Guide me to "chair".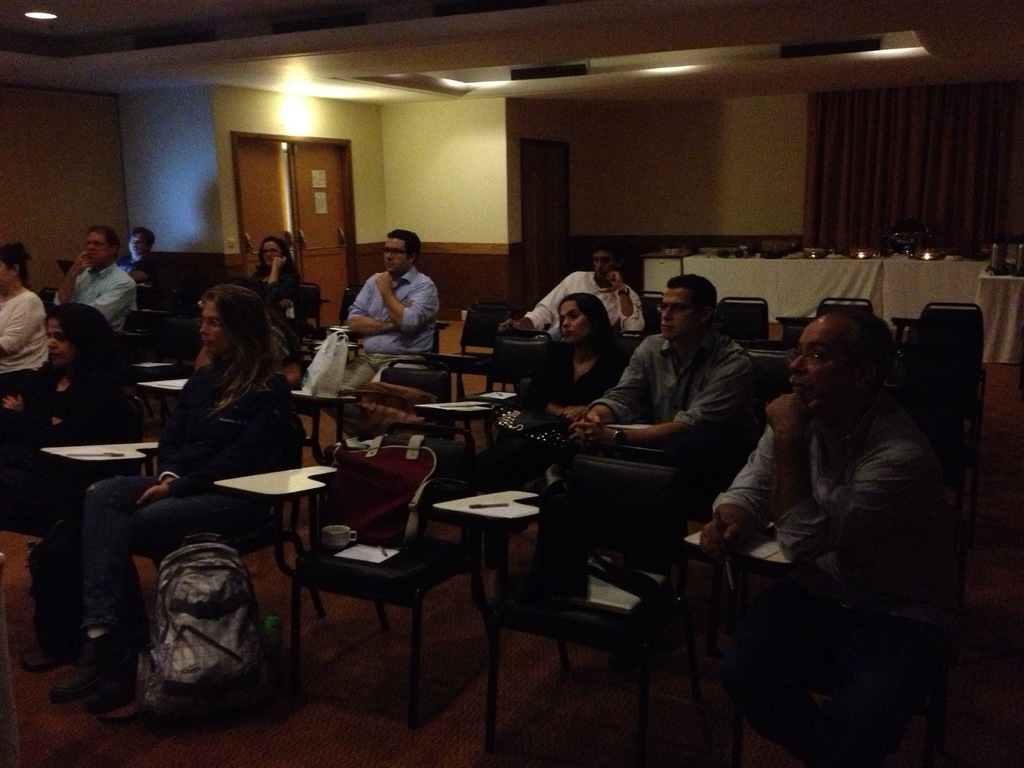
Guidance: box=[212, 420, 492, 732].
